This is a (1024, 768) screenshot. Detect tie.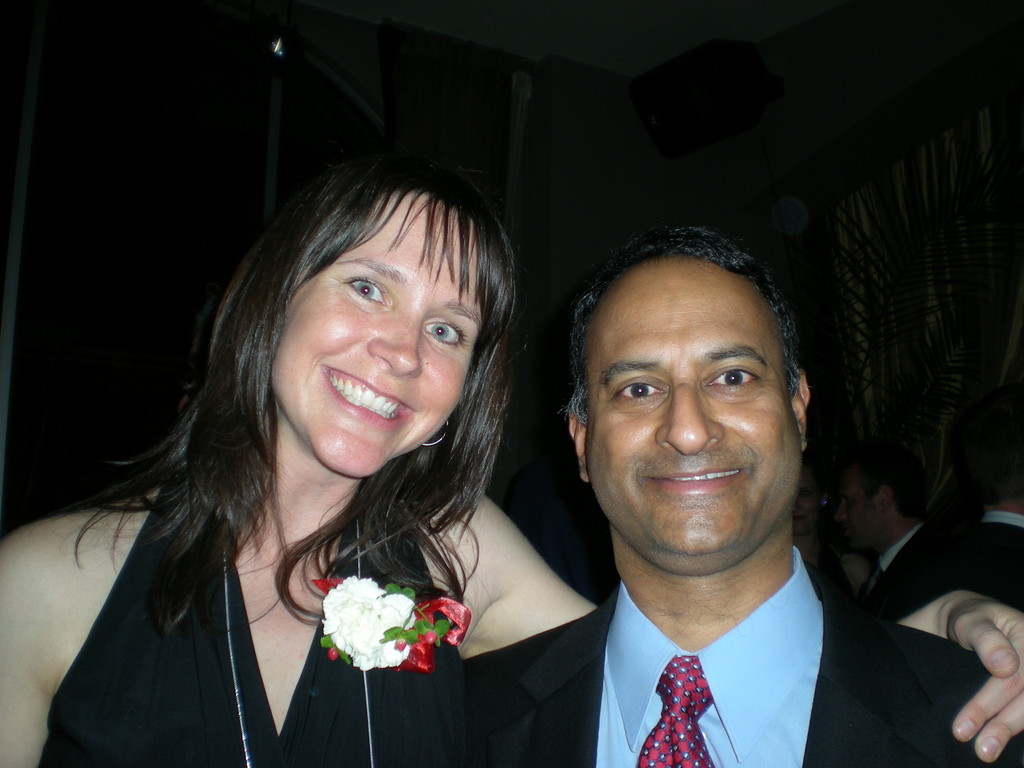
(left=632, top=650, right=717, bottom=767).
